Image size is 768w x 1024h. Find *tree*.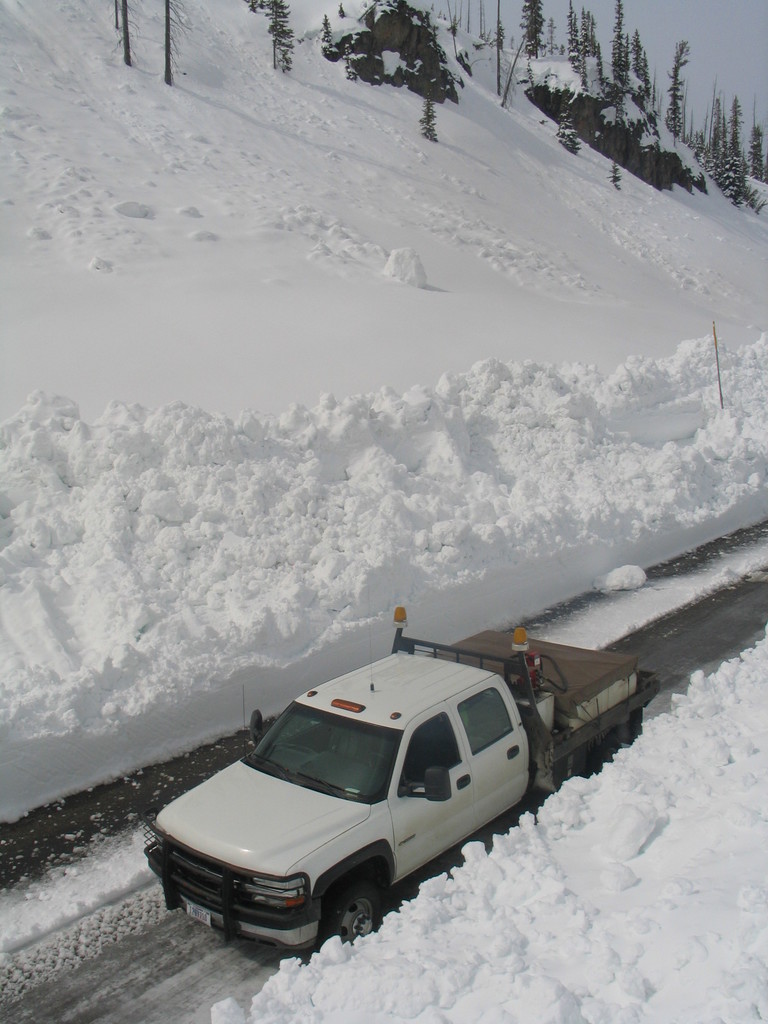
rect(495, 0, 572, 92).
